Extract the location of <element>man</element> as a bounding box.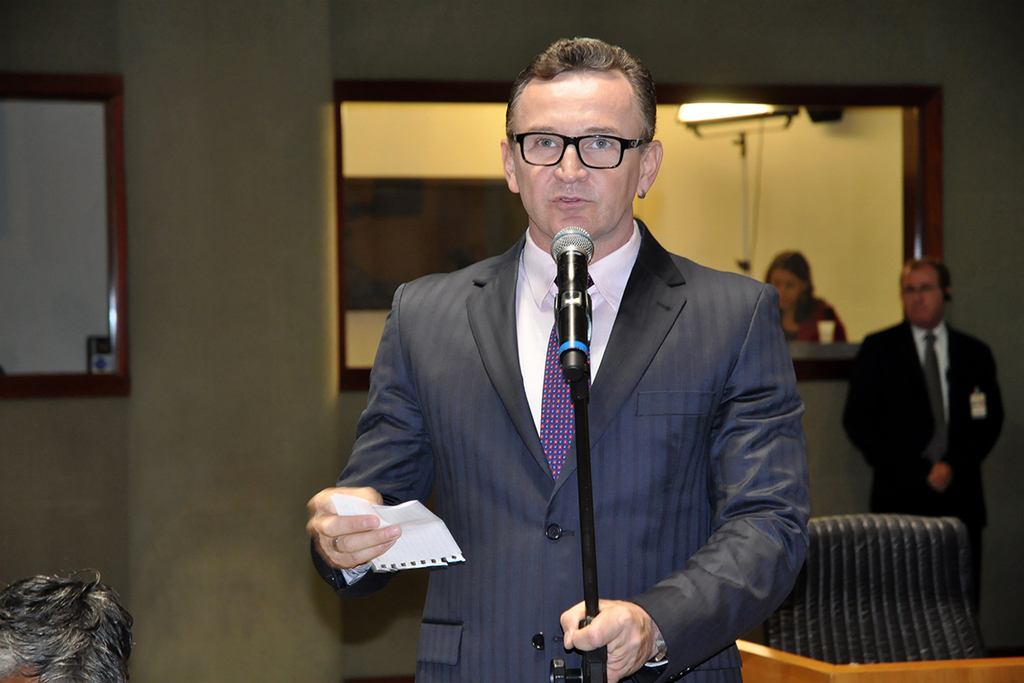
<box>831,251,1005,540</box>.
